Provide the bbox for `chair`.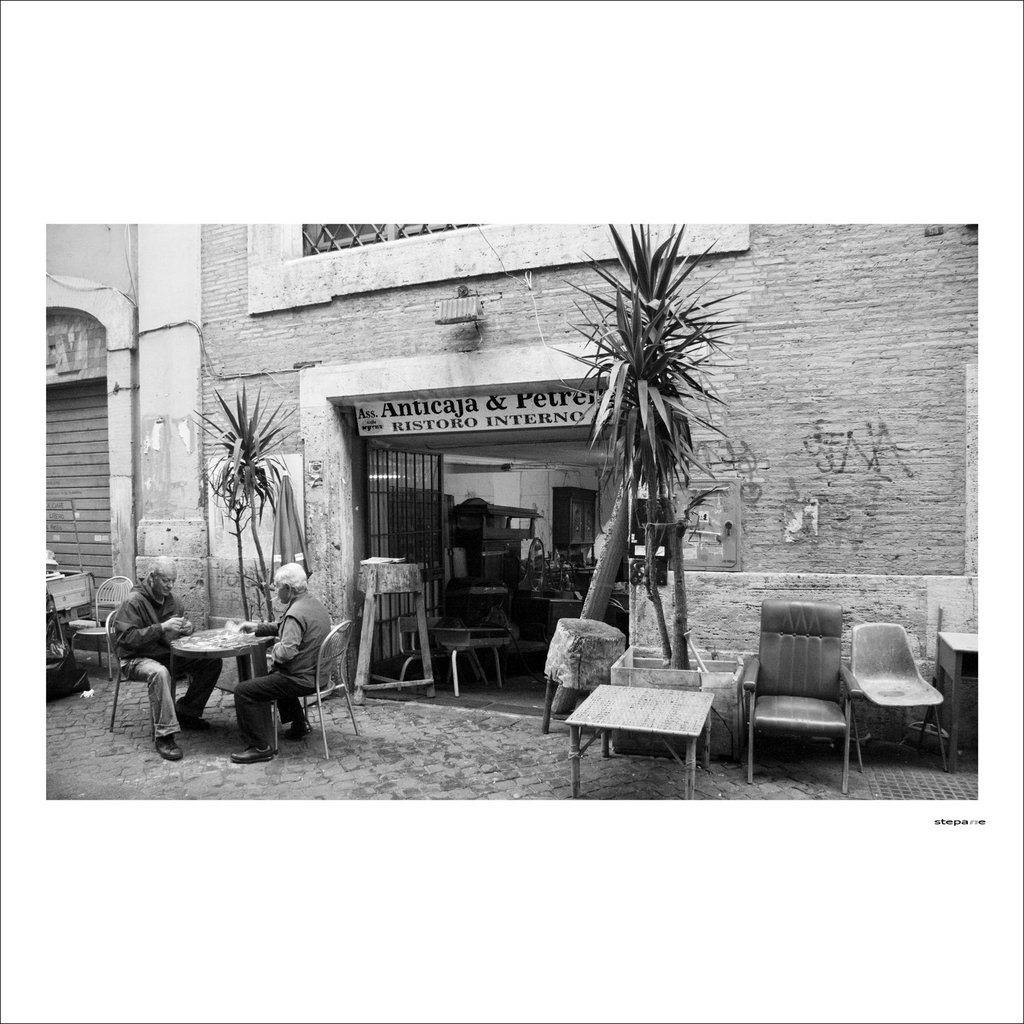
(70, 574, 137, 679).
